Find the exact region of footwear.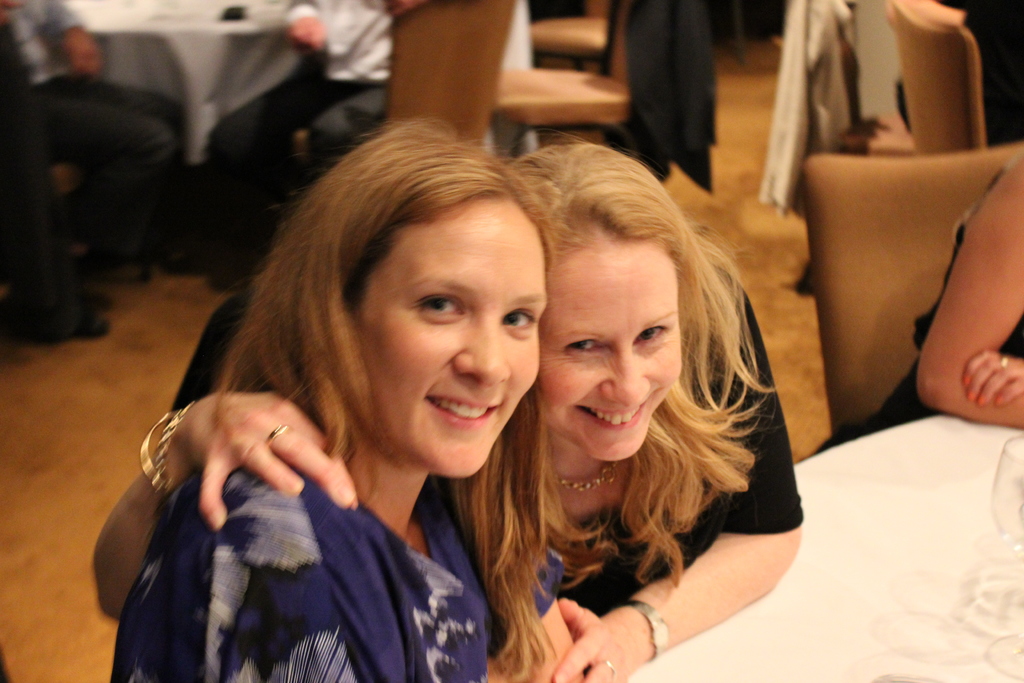
Exact region: 71 312 111 342.
